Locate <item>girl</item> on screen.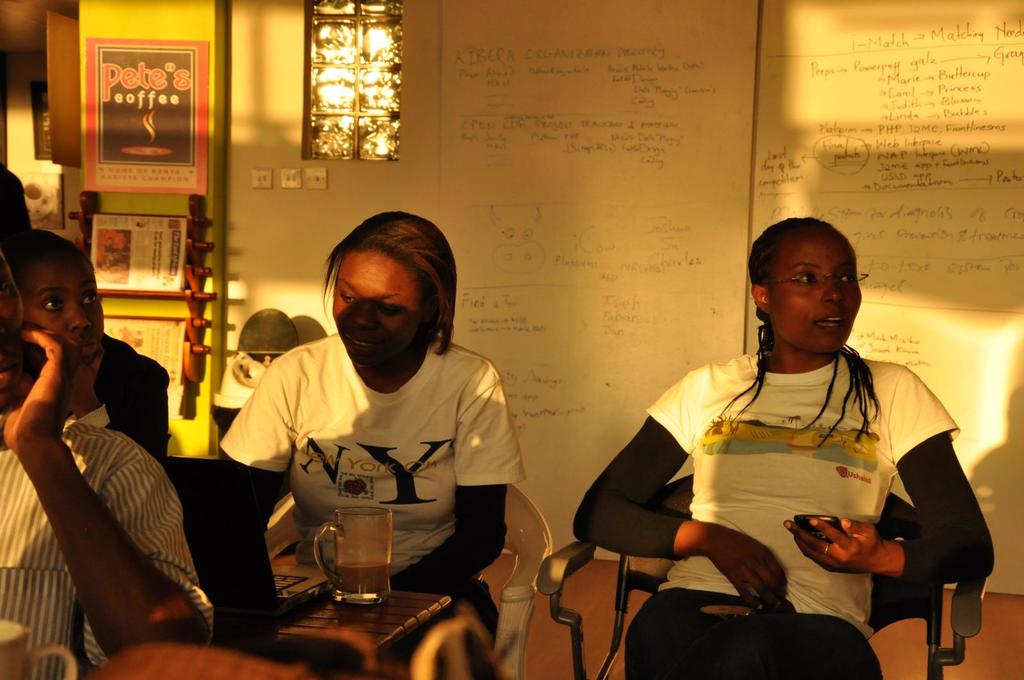
On screen at {"left": 572, "top": 216, "right": 995, "bottom": 679}.
